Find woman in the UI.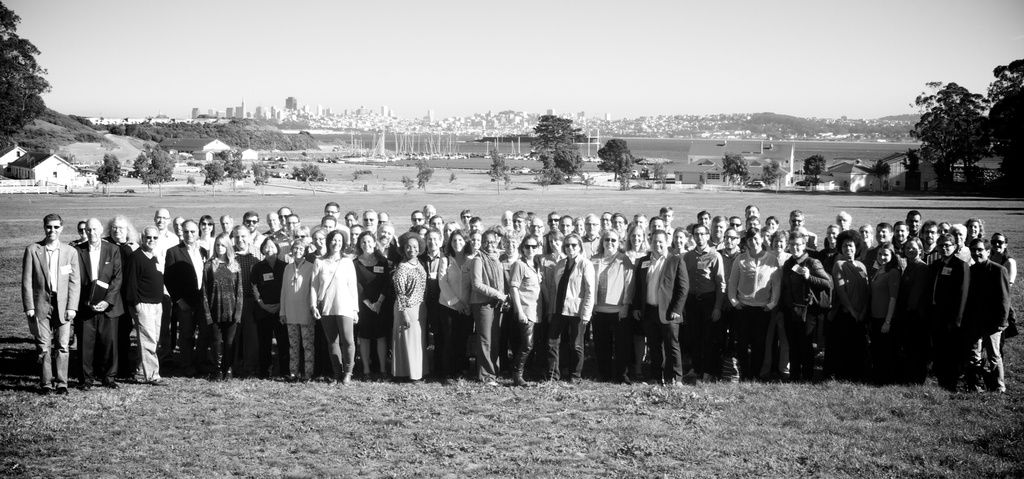
UI element at {"x1": 276, "y1": 238, "x2": 317, "y2": 381}.
